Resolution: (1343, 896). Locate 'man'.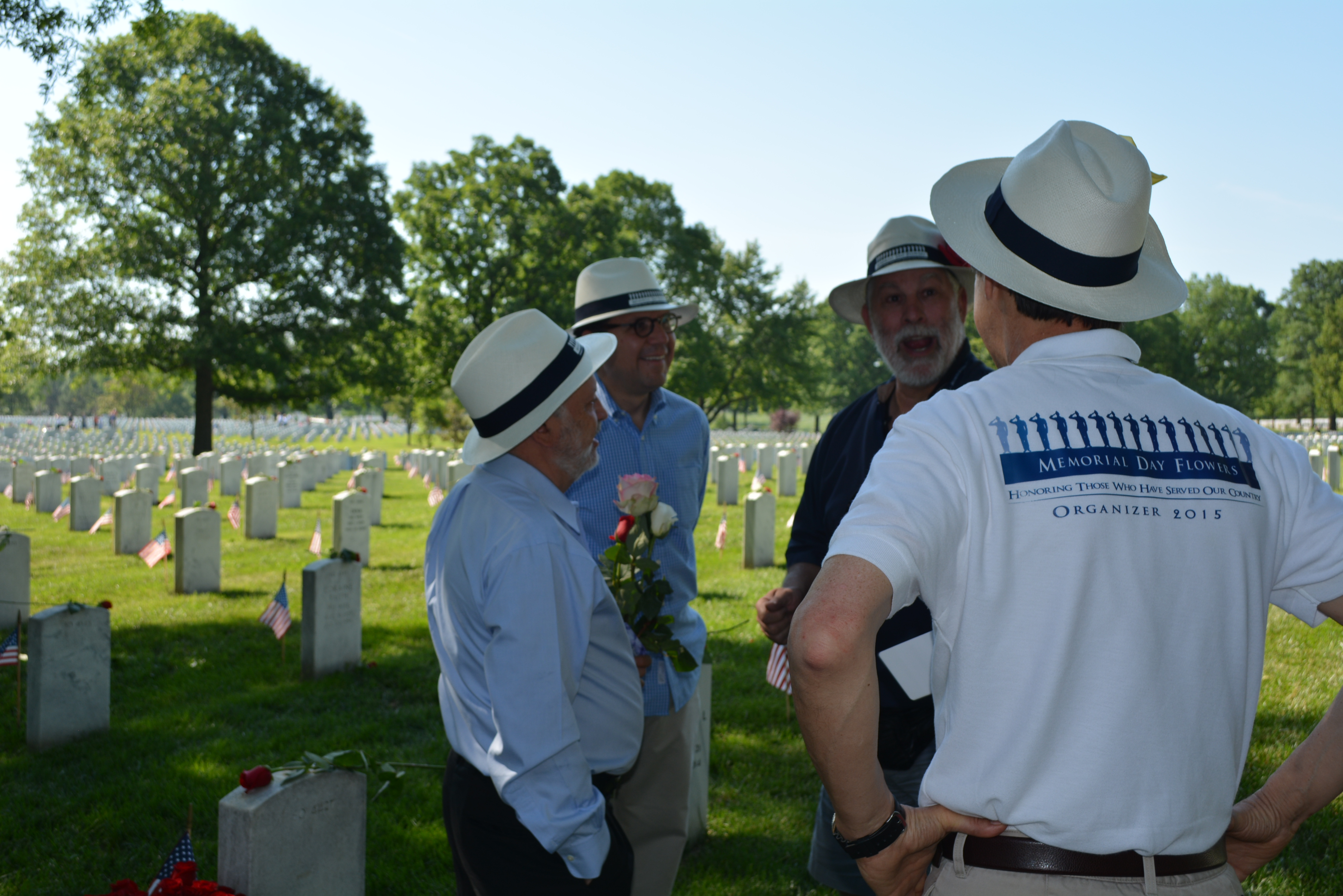
x1=235 y1=34 x2=401 y2=267.
